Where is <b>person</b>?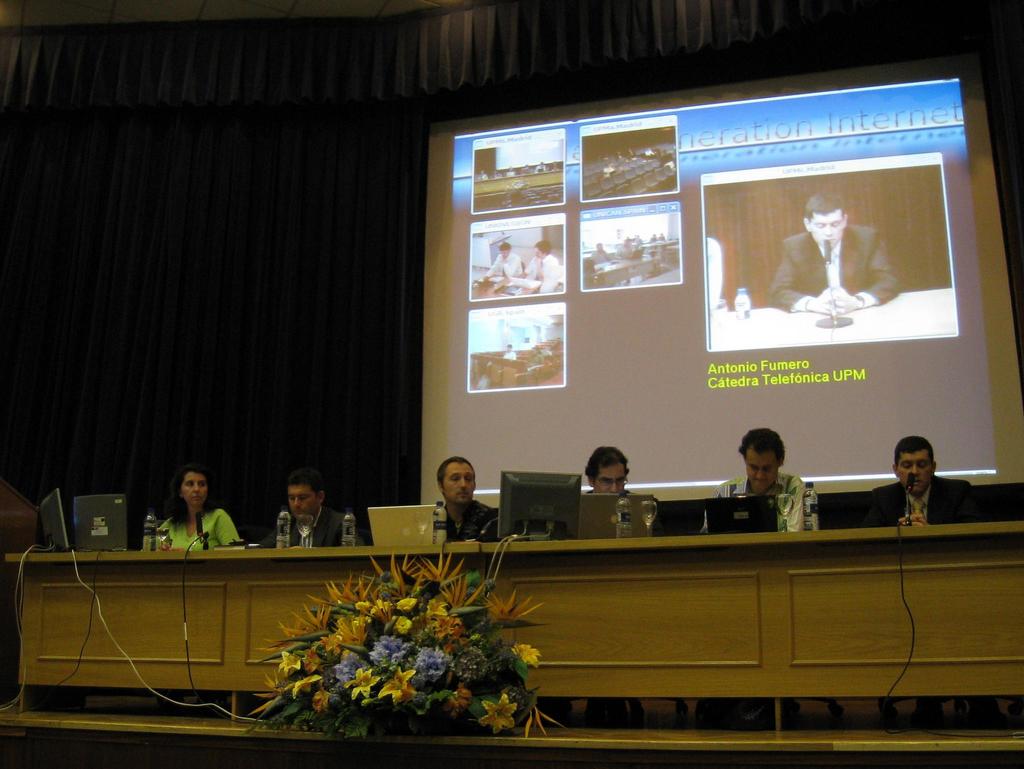
768/188/896/315.
